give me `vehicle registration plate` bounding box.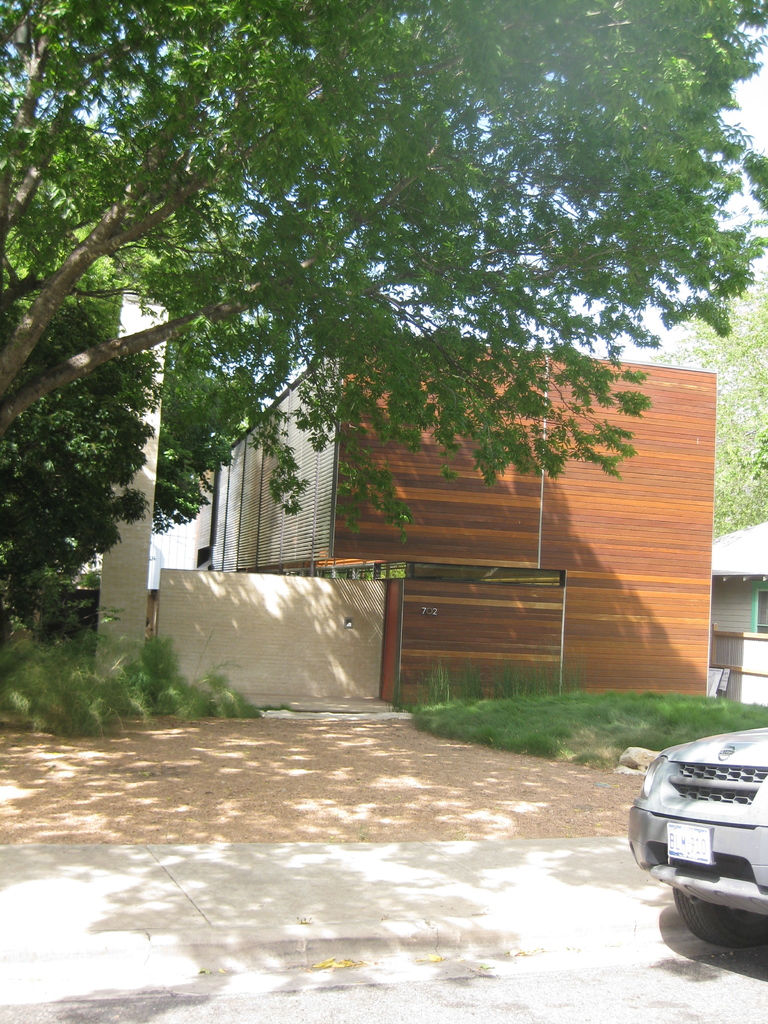
left=664, top=826, right=716, bottom=861.
